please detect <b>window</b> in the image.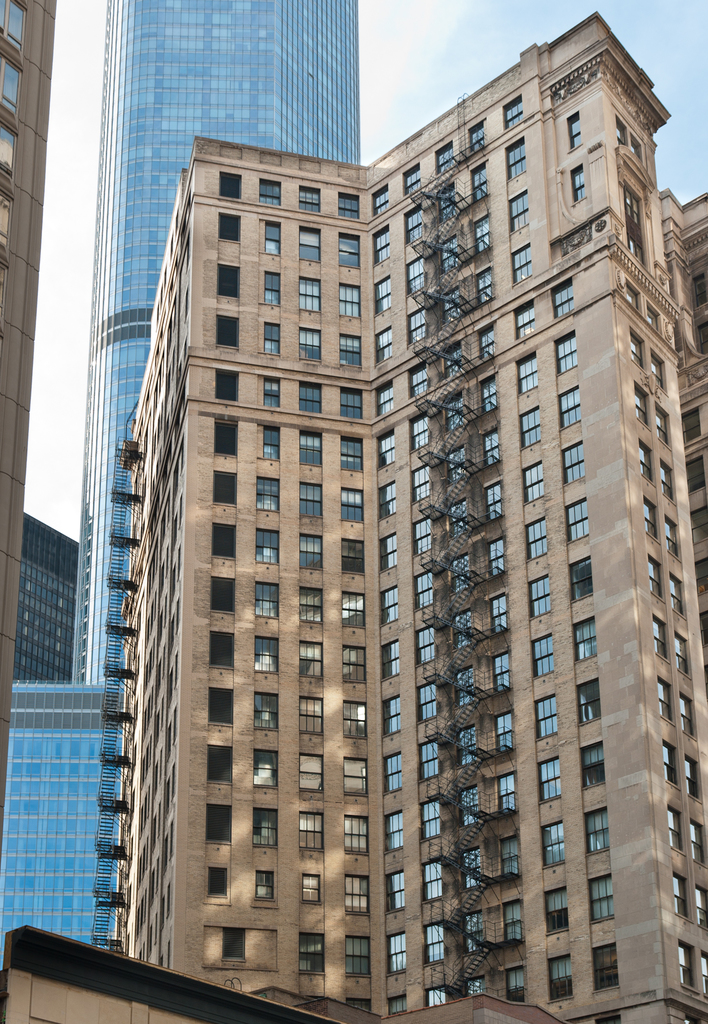
[386, 931, 404, 973].
